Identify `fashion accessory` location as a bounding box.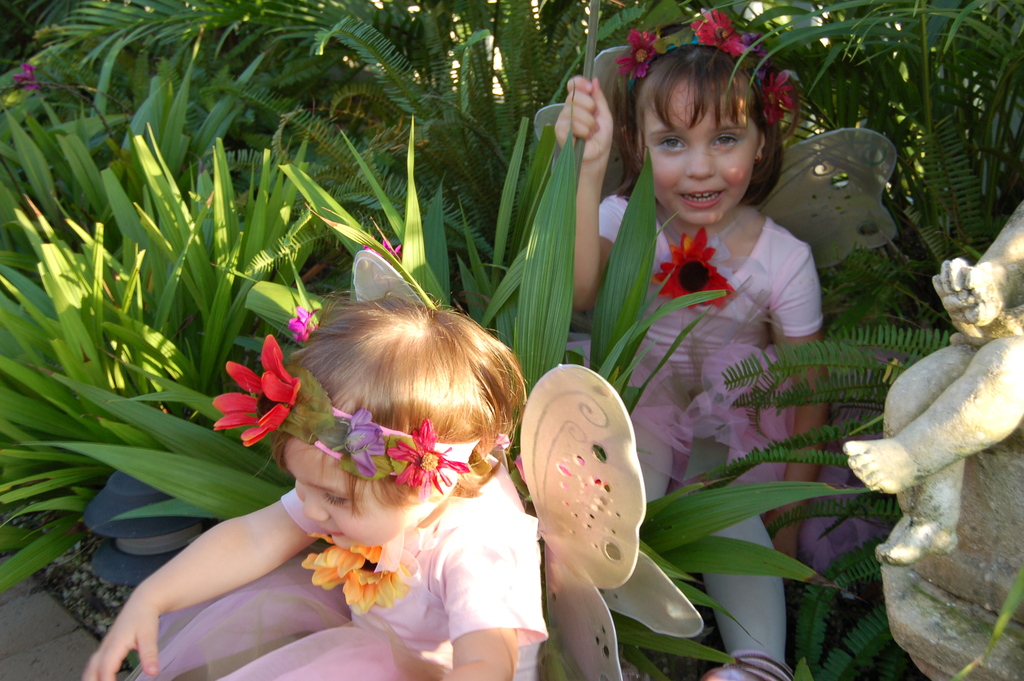
[left=349, top=251, right=704, bottom=680].
